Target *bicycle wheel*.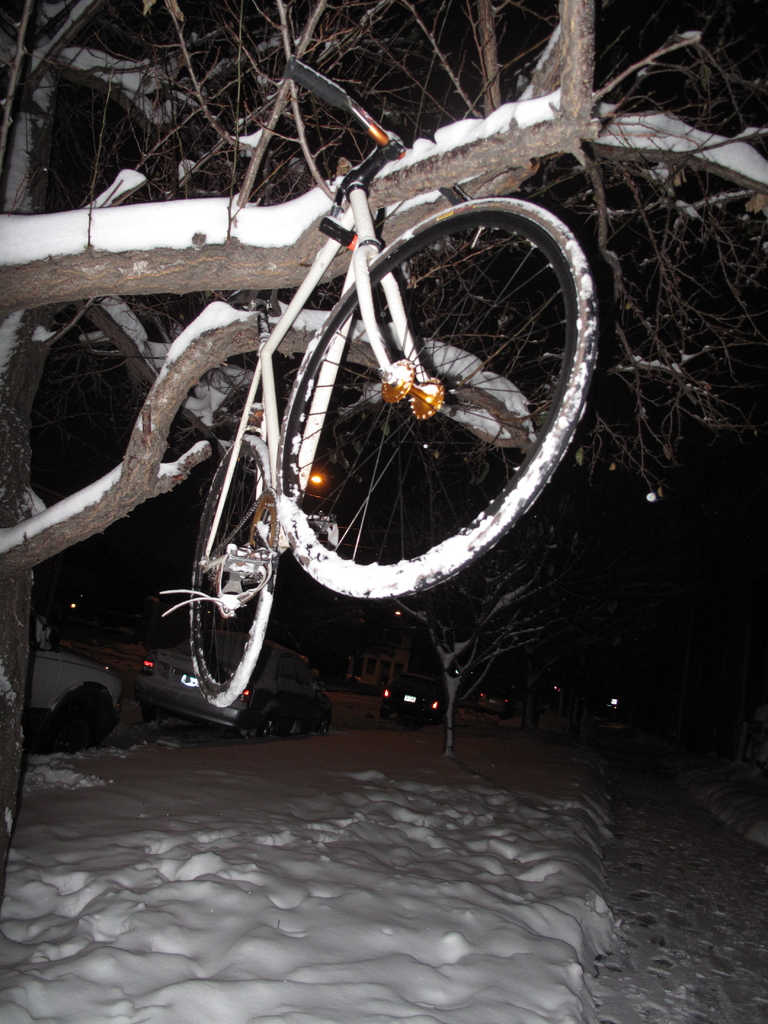
Target region: bbox=(310, 170, 612, 607).
